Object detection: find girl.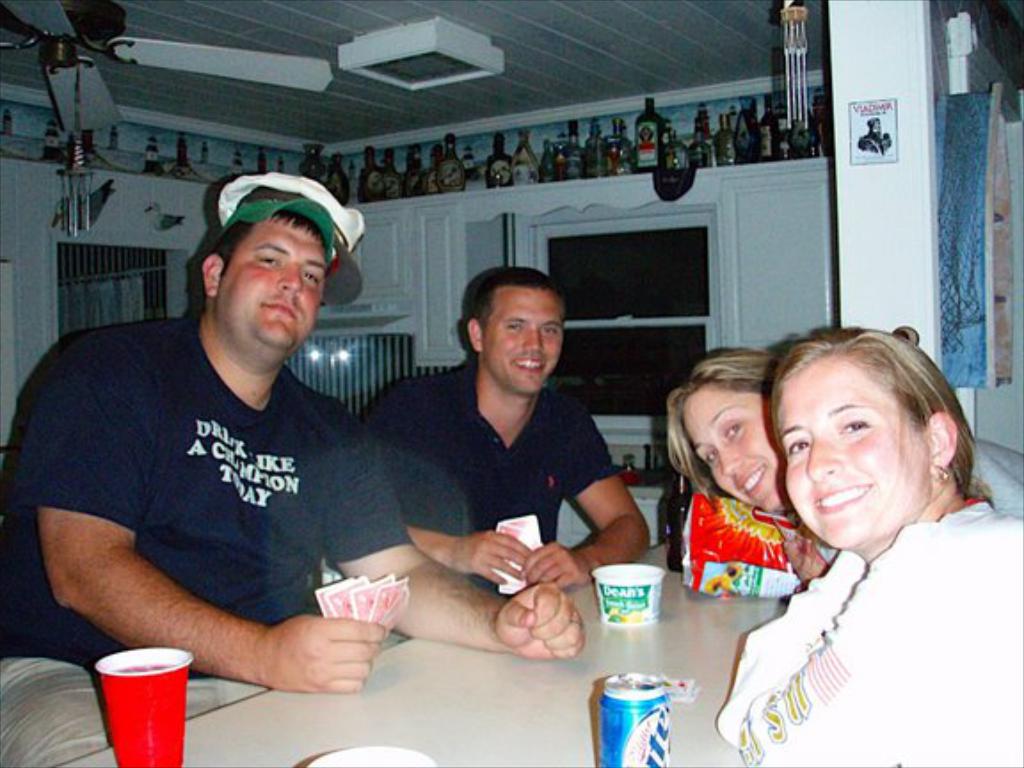
661:348:798:512.
